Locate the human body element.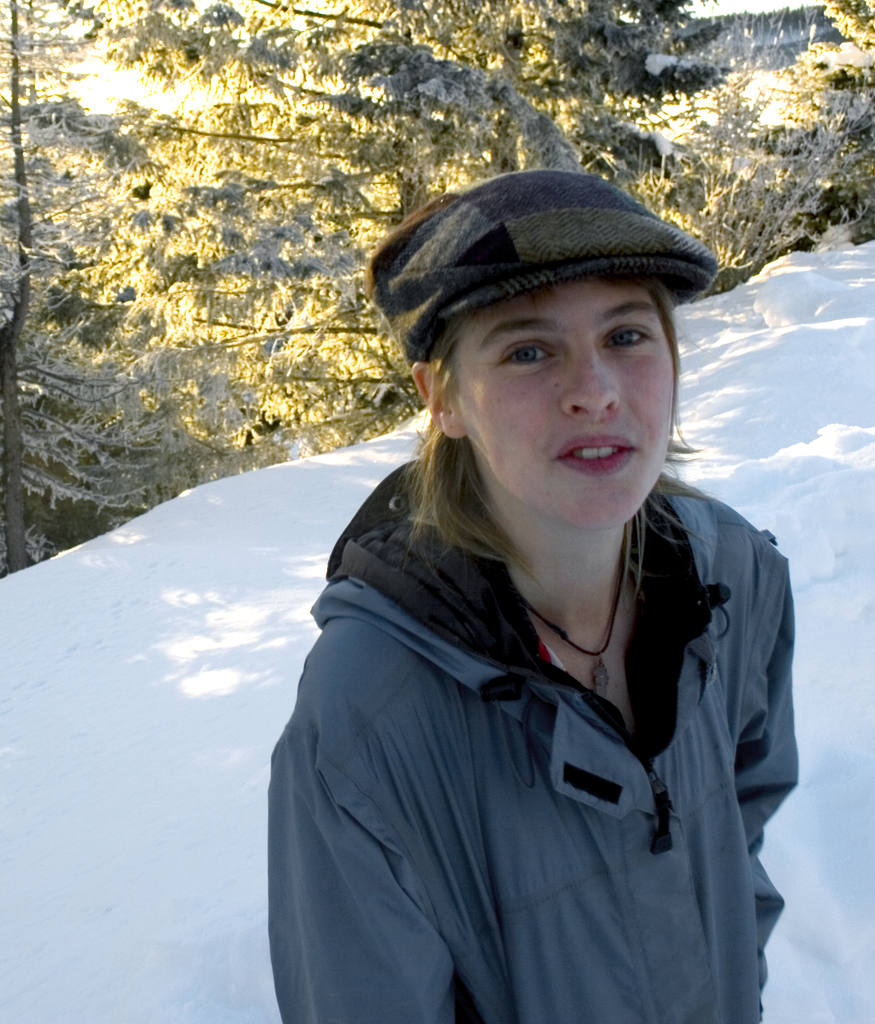
Element bbox: [252, 157, 848, 1023].
